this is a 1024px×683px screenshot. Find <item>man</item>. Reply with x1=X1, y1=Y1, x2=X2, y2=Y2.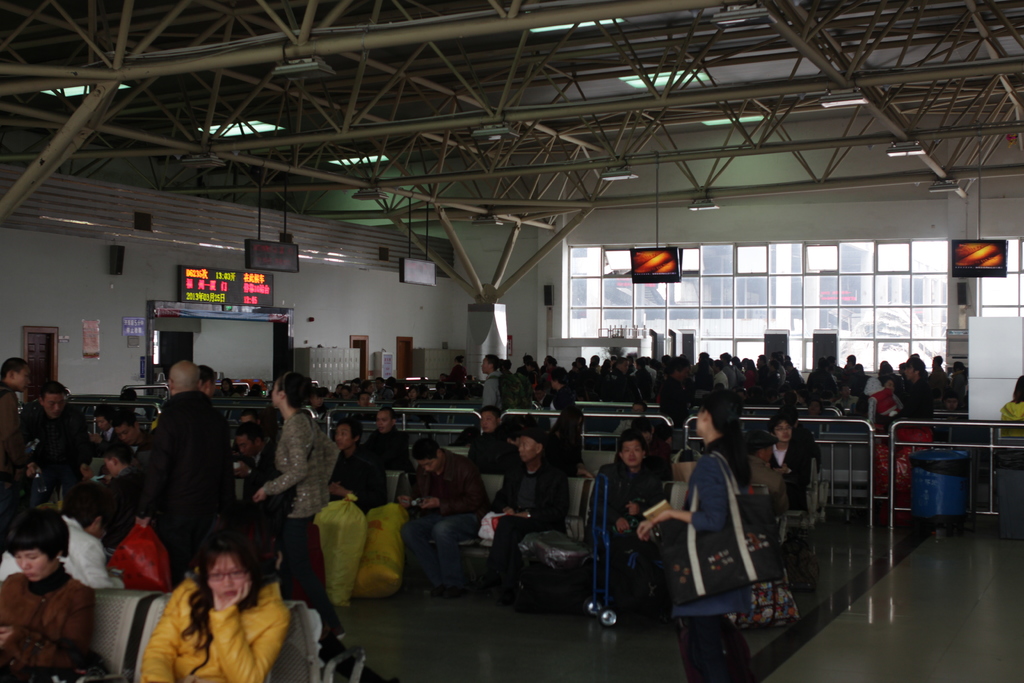
x1=89, y1=407, x2=115, y2=451.
